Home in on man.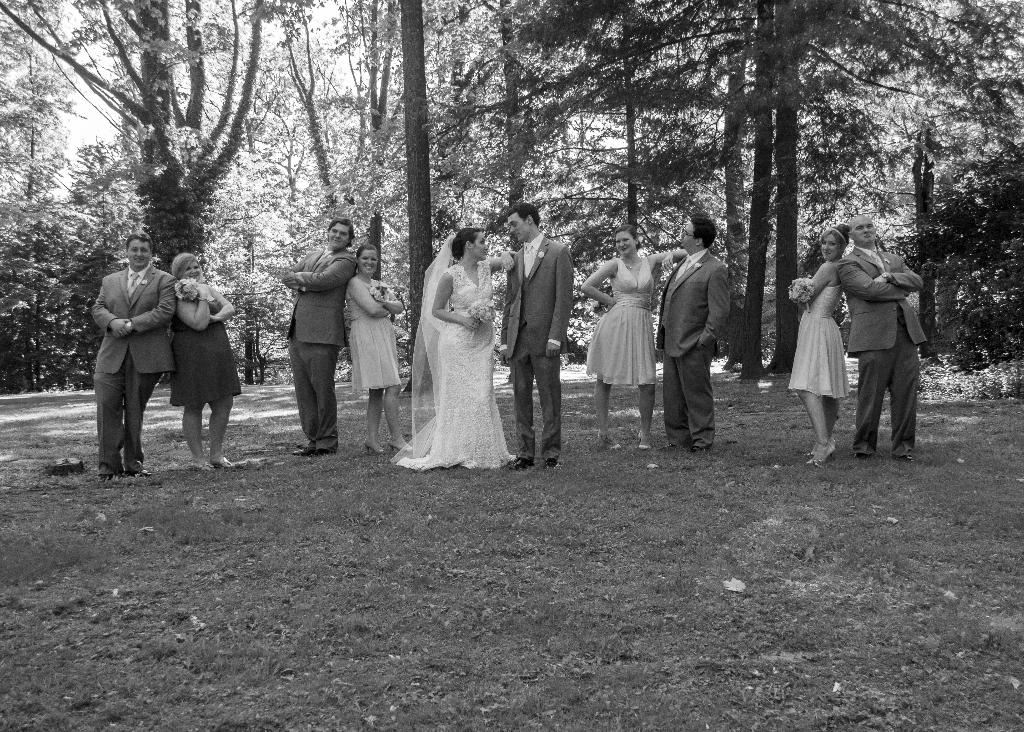
Homed in at 657:215:730:456.
